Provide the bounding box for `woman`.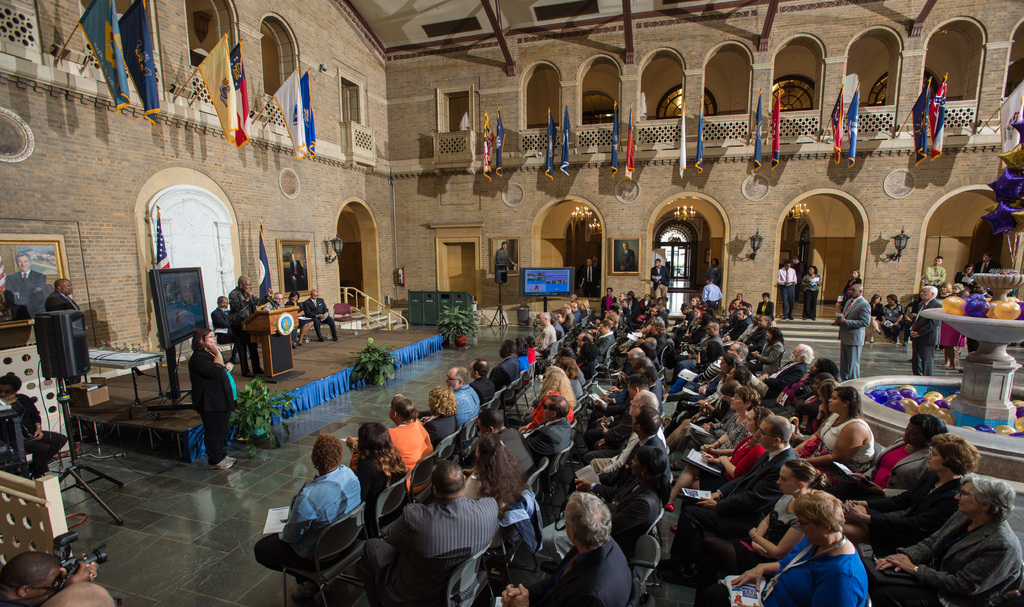
locate(860, 475, 1022, 606).
